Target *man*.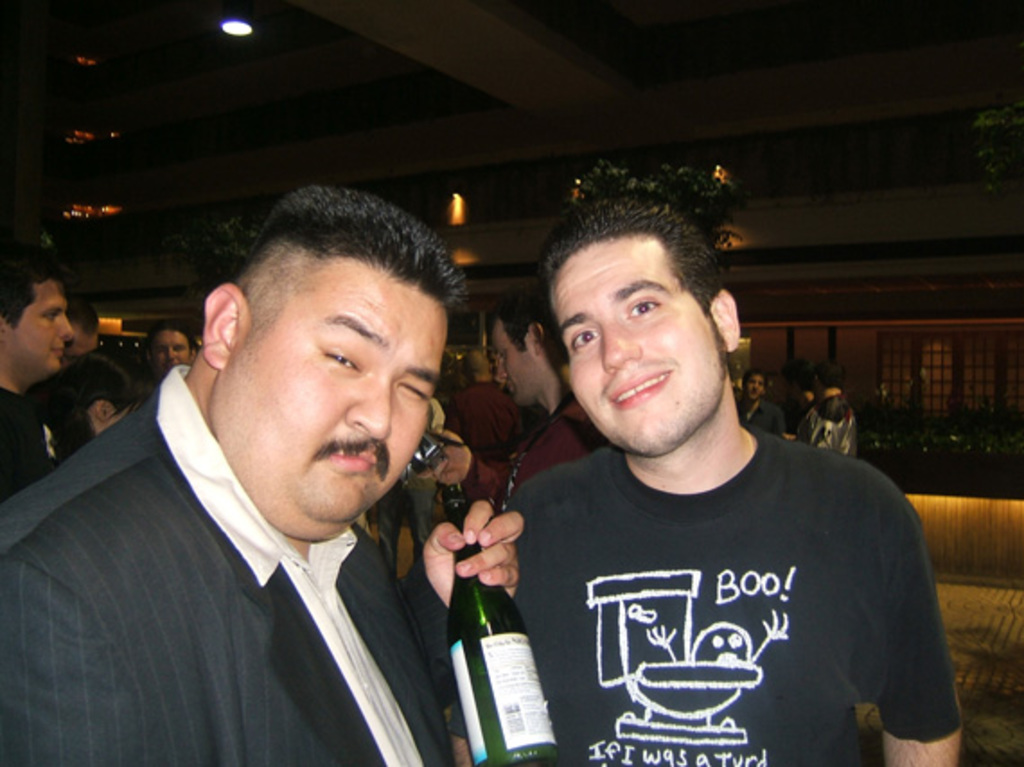
Target region: select_region(7, 190, 535, 765).
